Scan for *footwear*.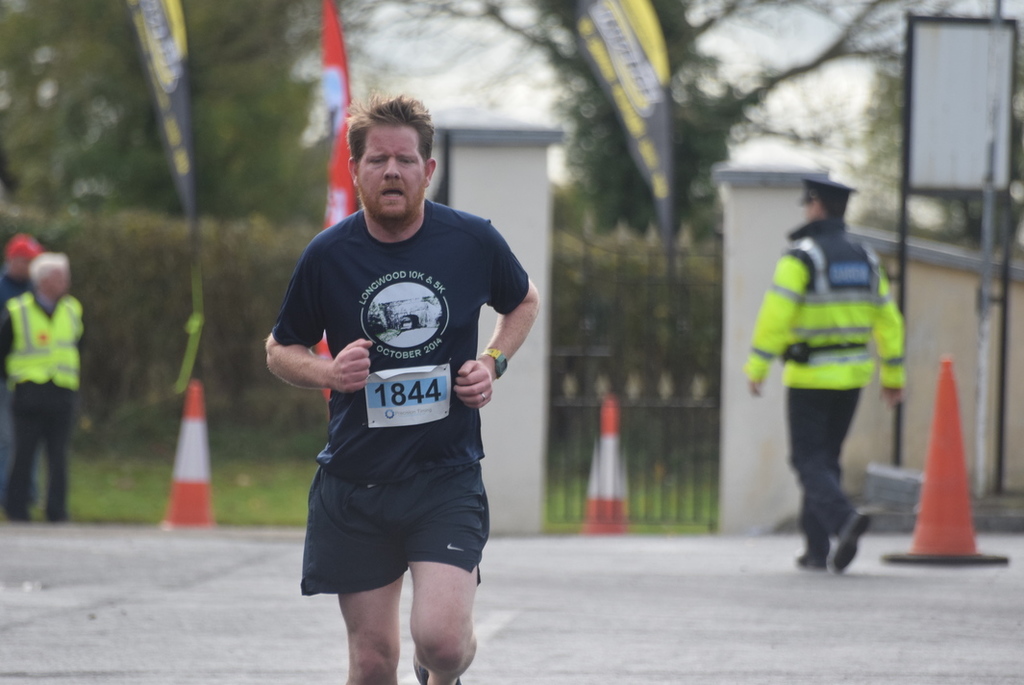
Scan result: 788, 554, 826, 573.
